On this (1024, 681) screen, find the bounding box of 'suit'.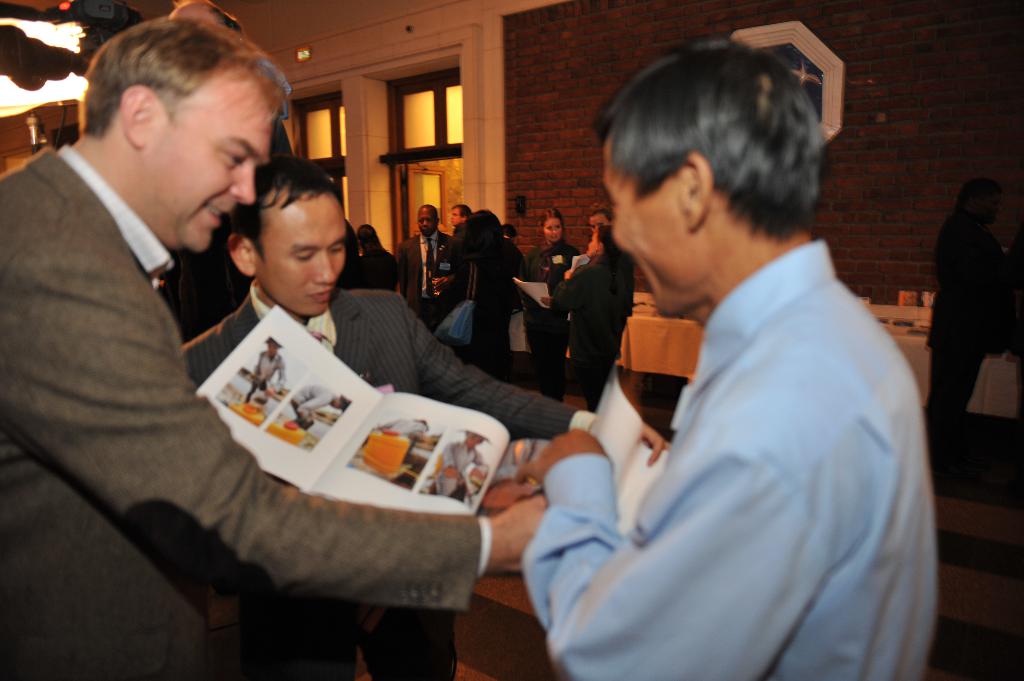
Bounding box: [left=16, top=102, right=308, bottom=610].
